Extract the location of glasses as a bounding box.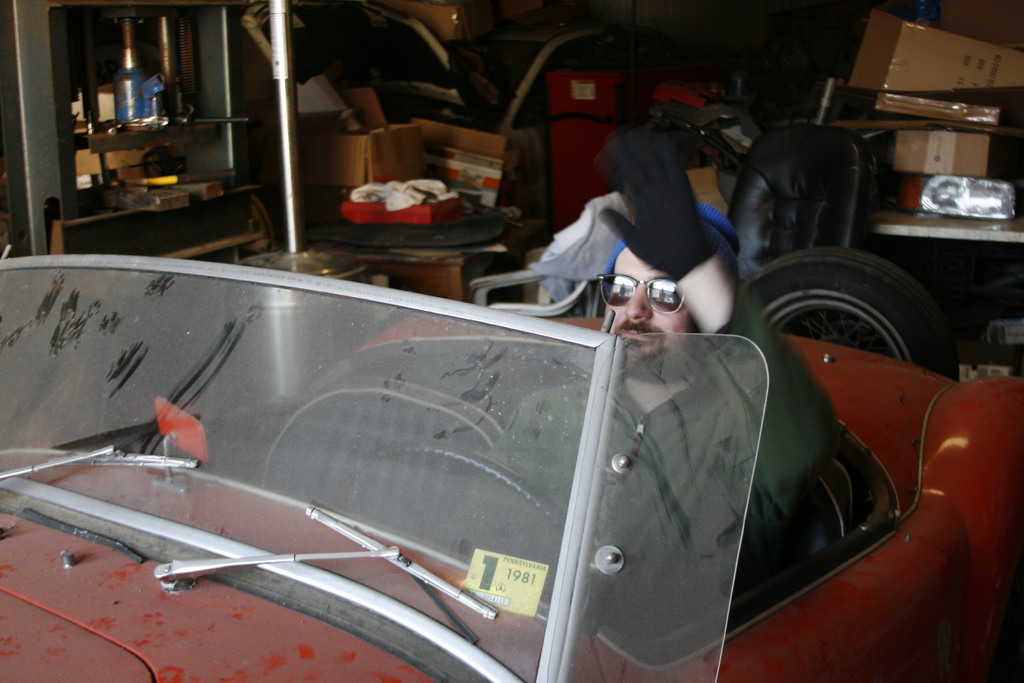
602:273:685:313.
